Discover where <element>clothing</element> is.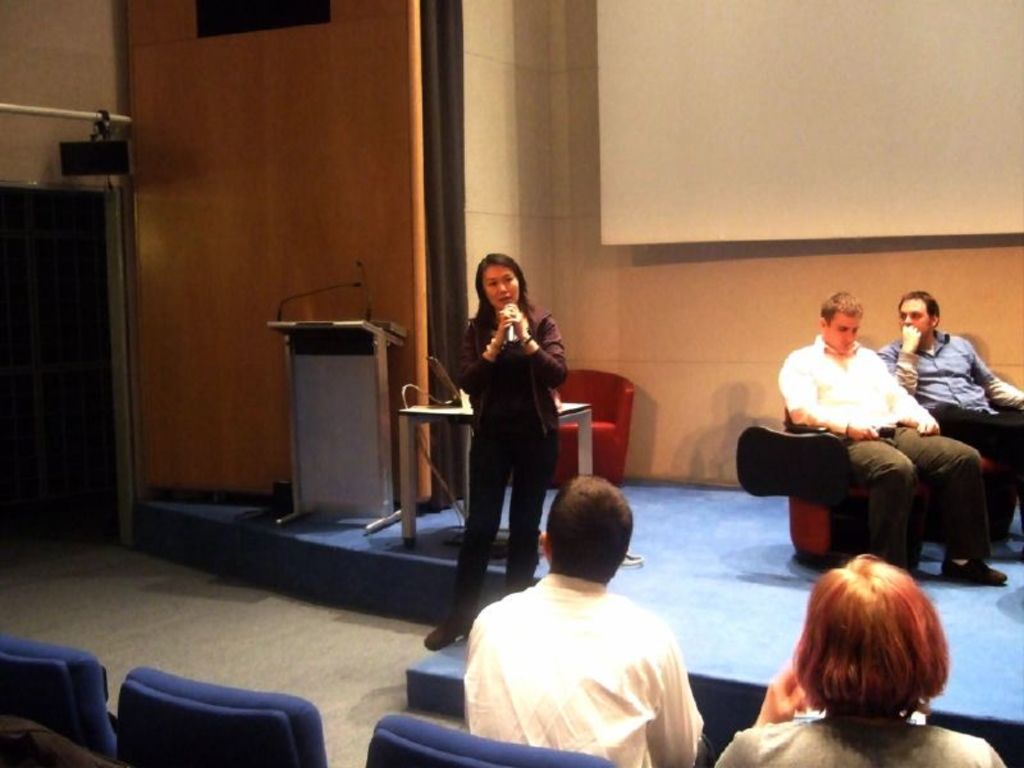
Discovered at detection(458, 547, 709, 760).
